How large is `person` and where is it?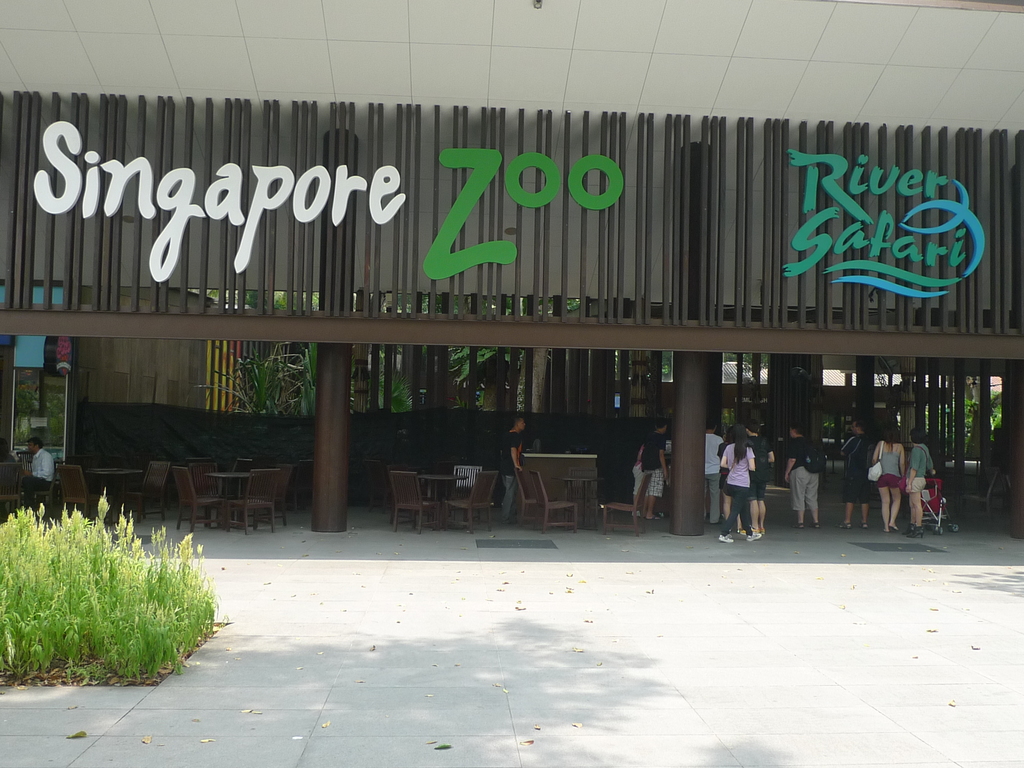
Bounding box: rect(639, 417, 673, 521).
